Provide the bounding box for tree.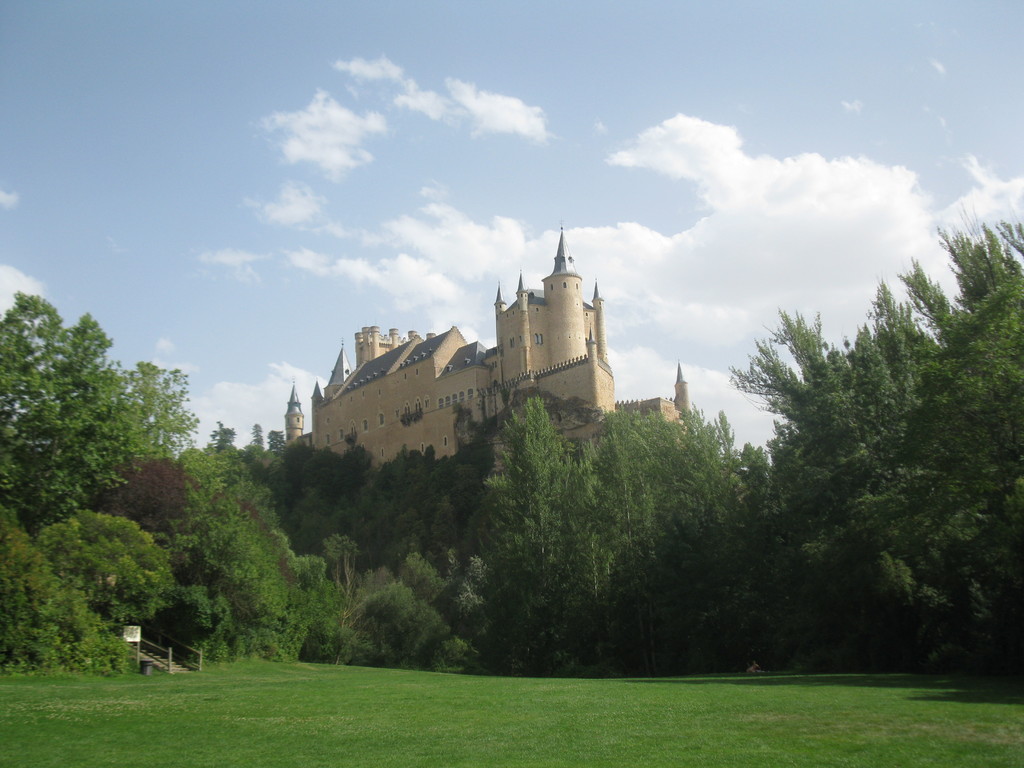
x1=39 y1=507 x2=182 y2=628.
